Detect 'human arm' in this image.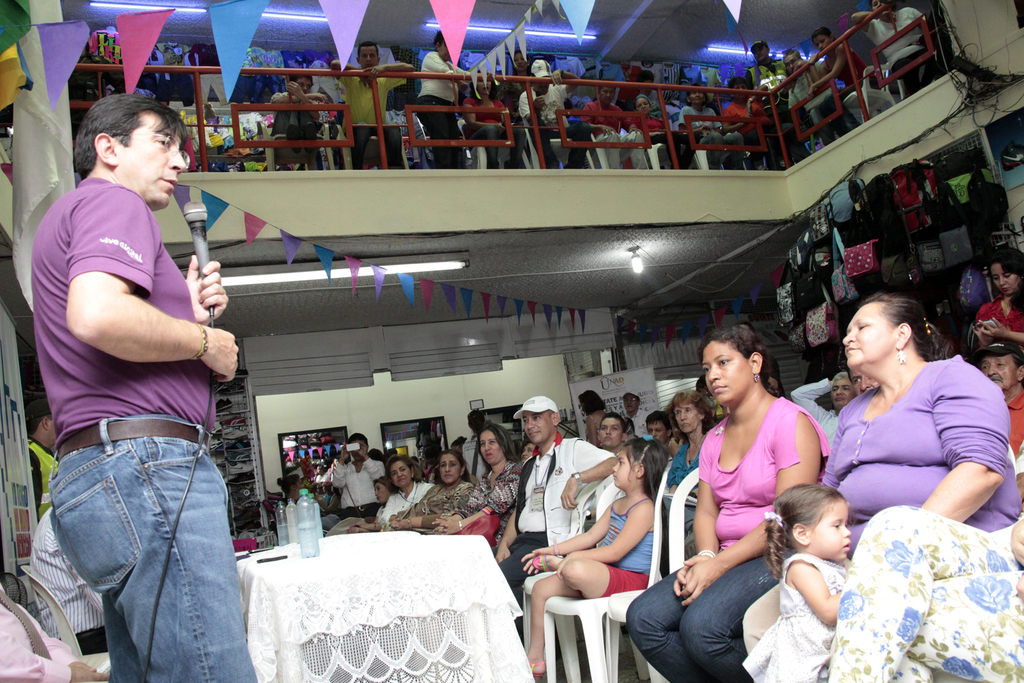
Detection: 442:466:521:532.
